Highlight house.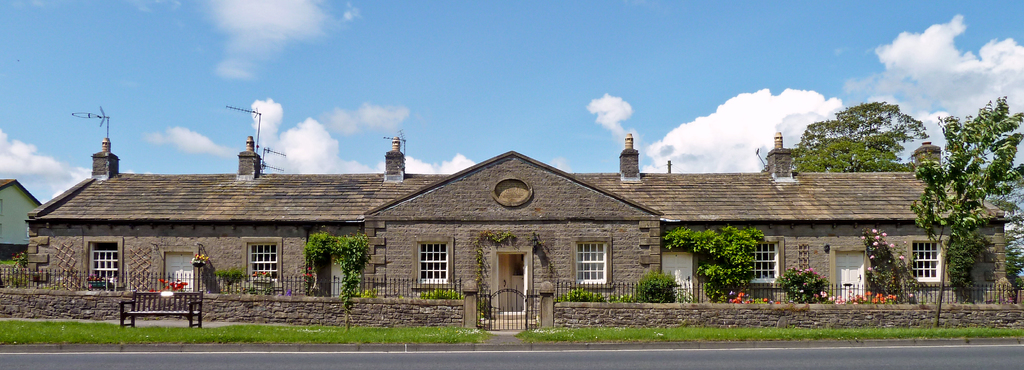
Highlighted region: 0:177:50:269.
